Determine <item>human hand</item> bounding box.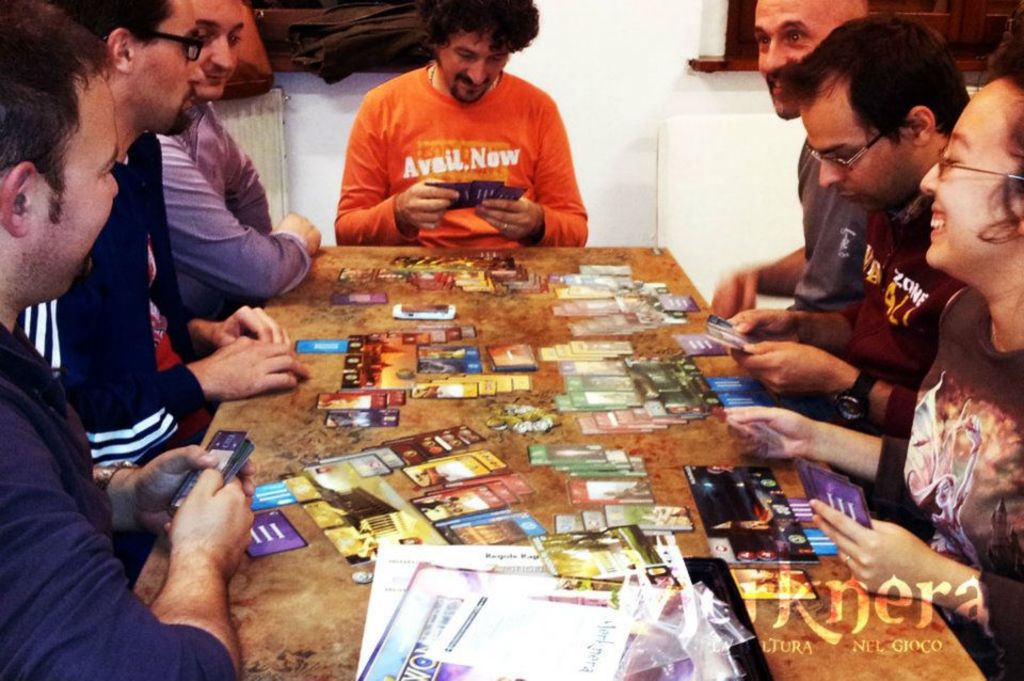
Determined: (708,268,759,319).
